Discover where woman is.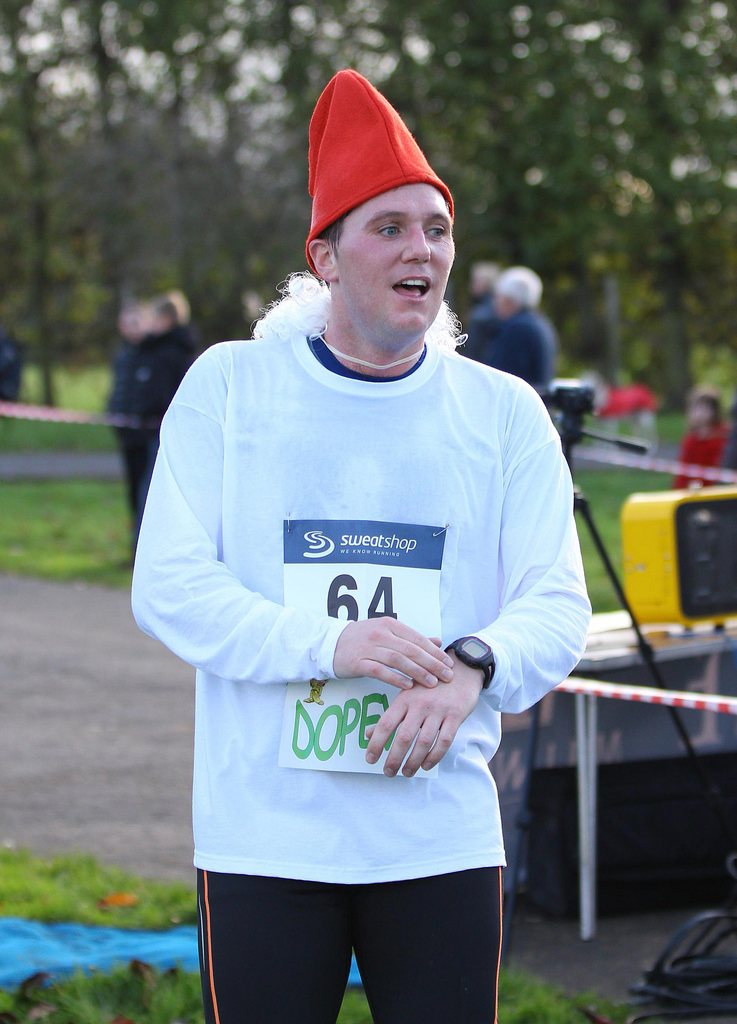
Discovered at {"x1": 115, "y1": 289, "x2": 197, "y2": 552}.
